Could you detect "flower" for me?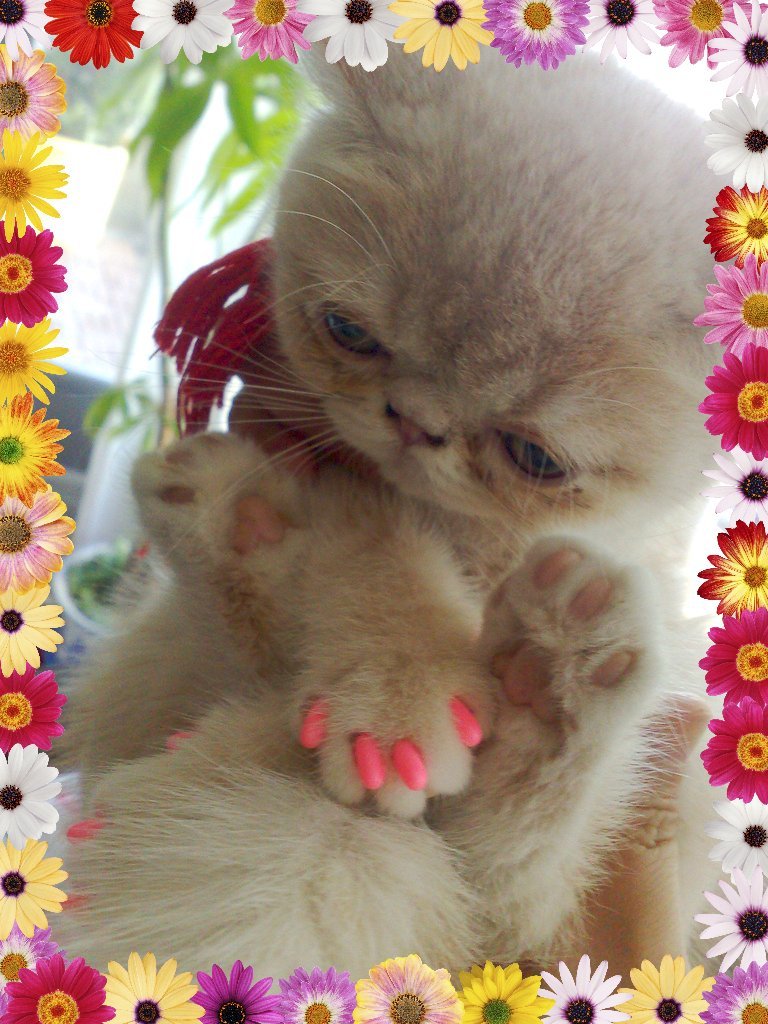
Detection result: {"x1": 480, "y1": 0, "x2": 591, "y2": 72}.
